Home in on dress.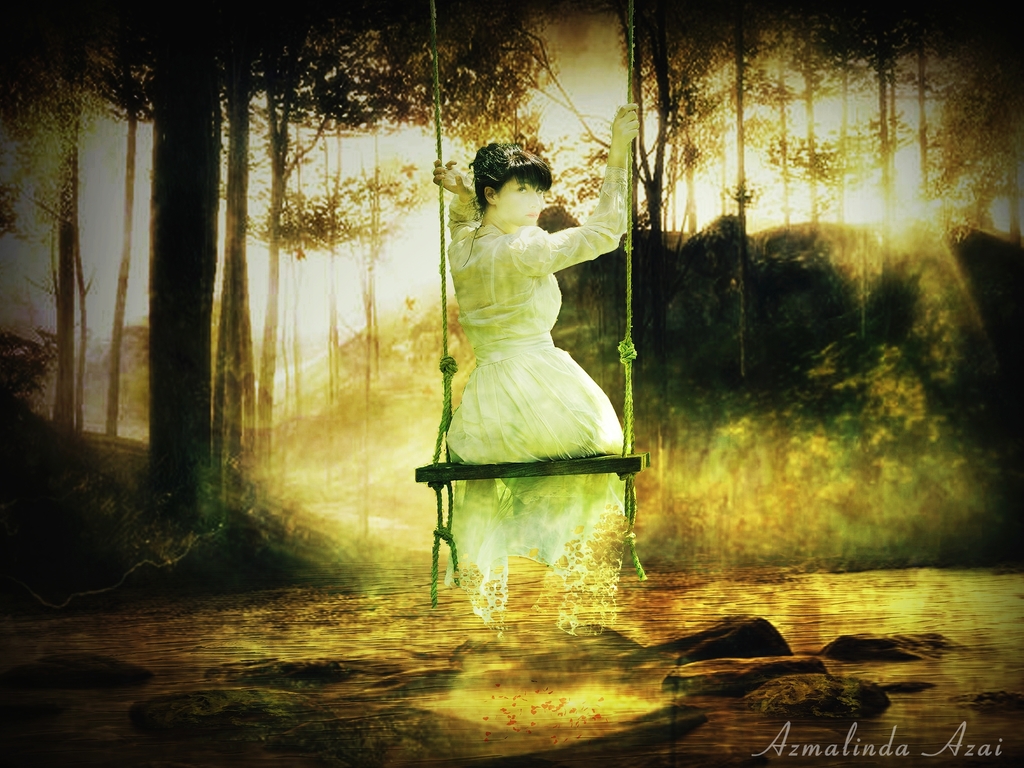
Homed in at crop(442, 163, 634, 638).
